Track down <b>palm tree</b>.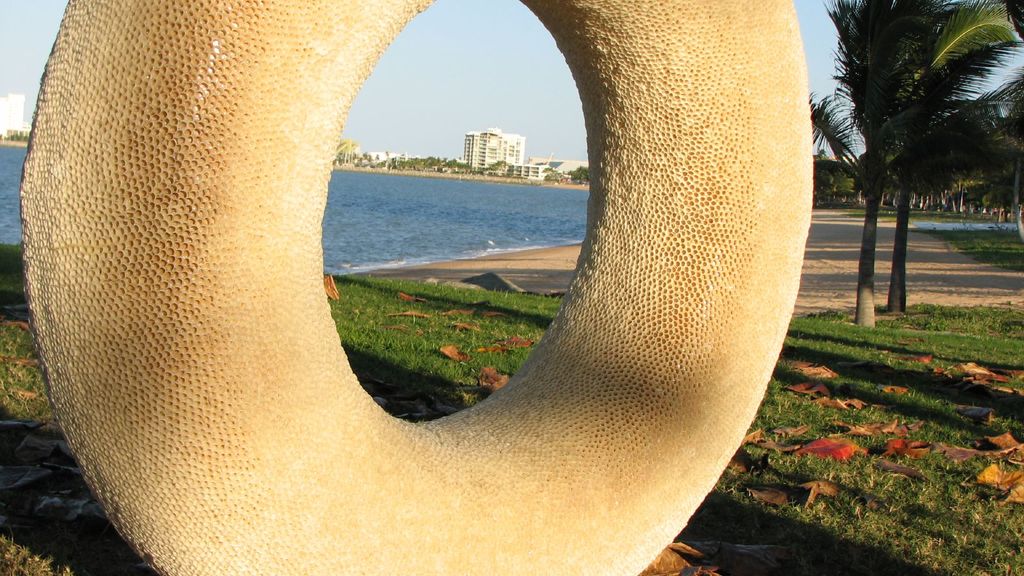
Tracked to 823 13 997 296.
